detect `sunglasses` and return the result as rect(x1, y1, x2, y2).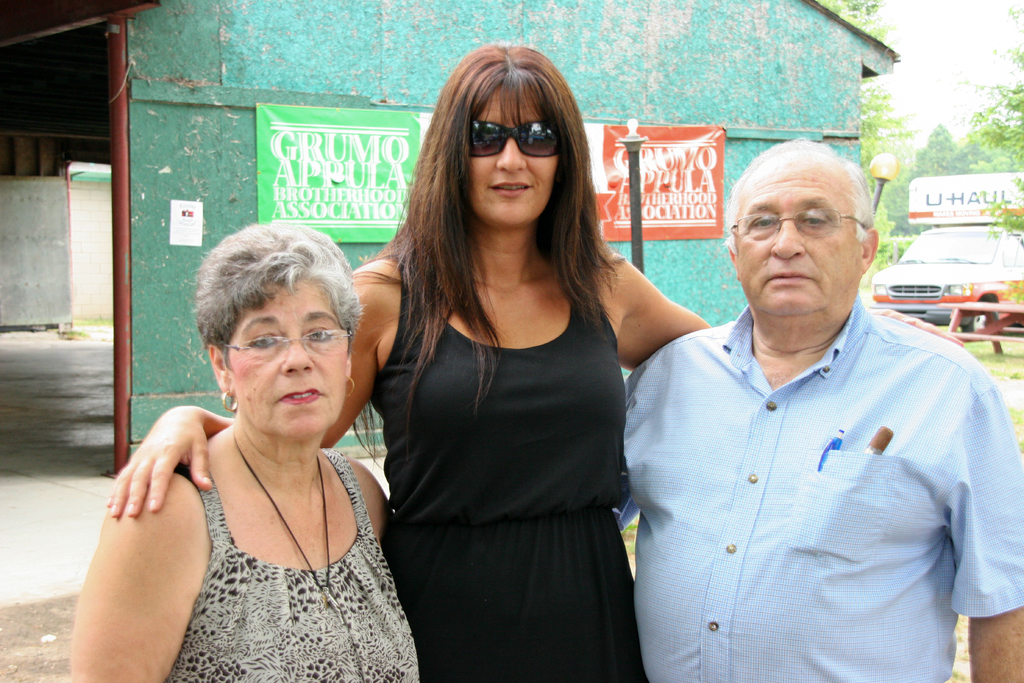
rect(461, 118, 556, 154).
